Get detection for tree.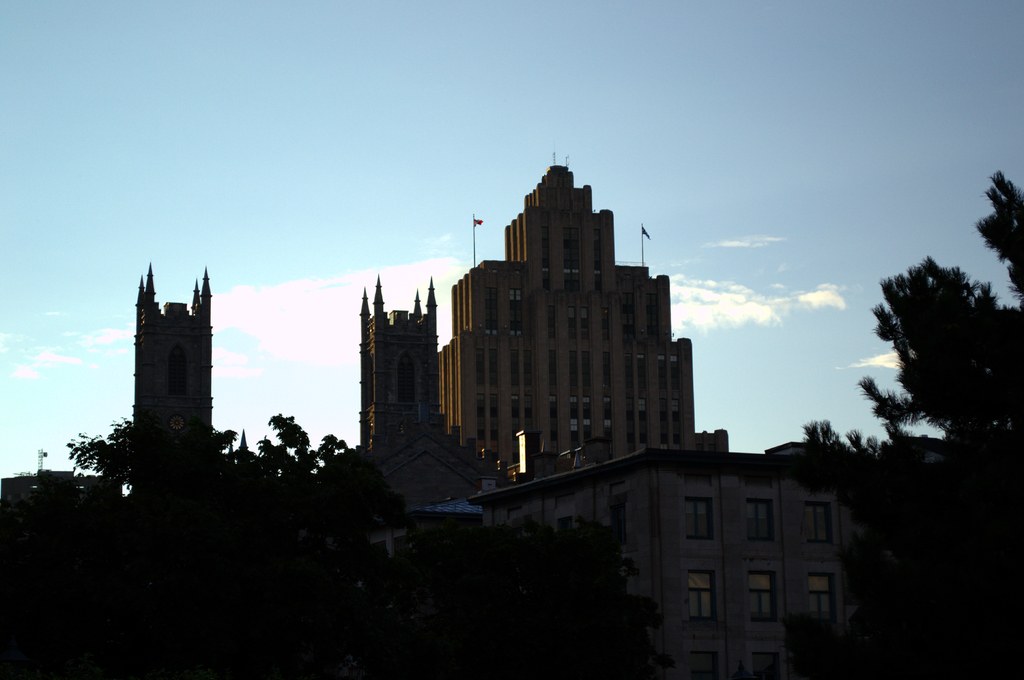
Detection: <bbox>67, 419, 129, 487</bbox>.
